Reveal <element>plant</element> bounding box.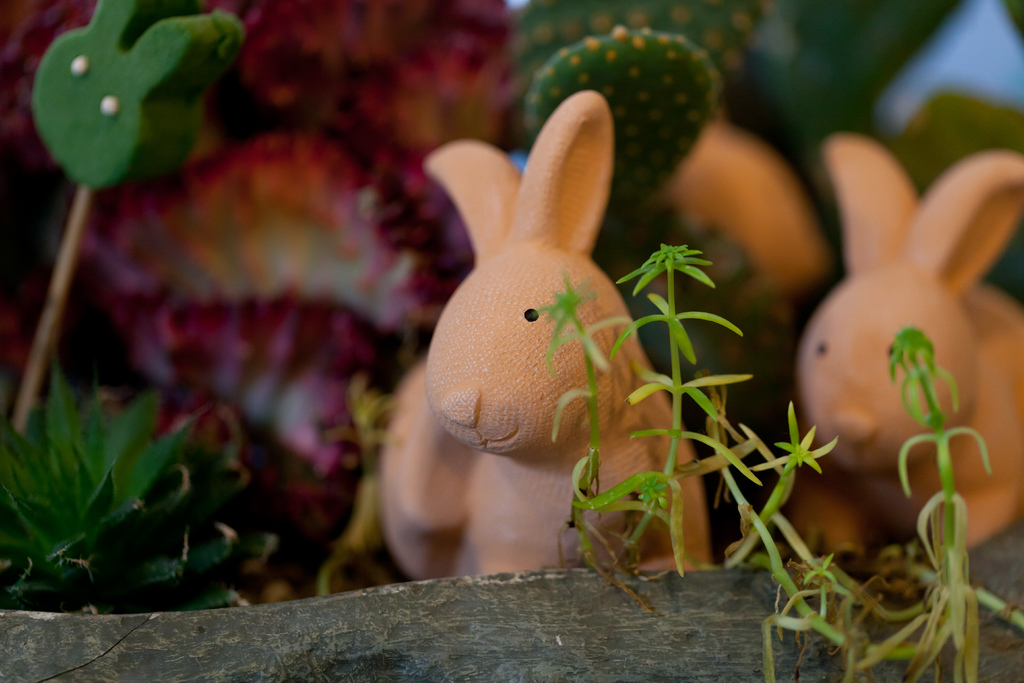
Revealed: crop(0, 350, 246, 628).
